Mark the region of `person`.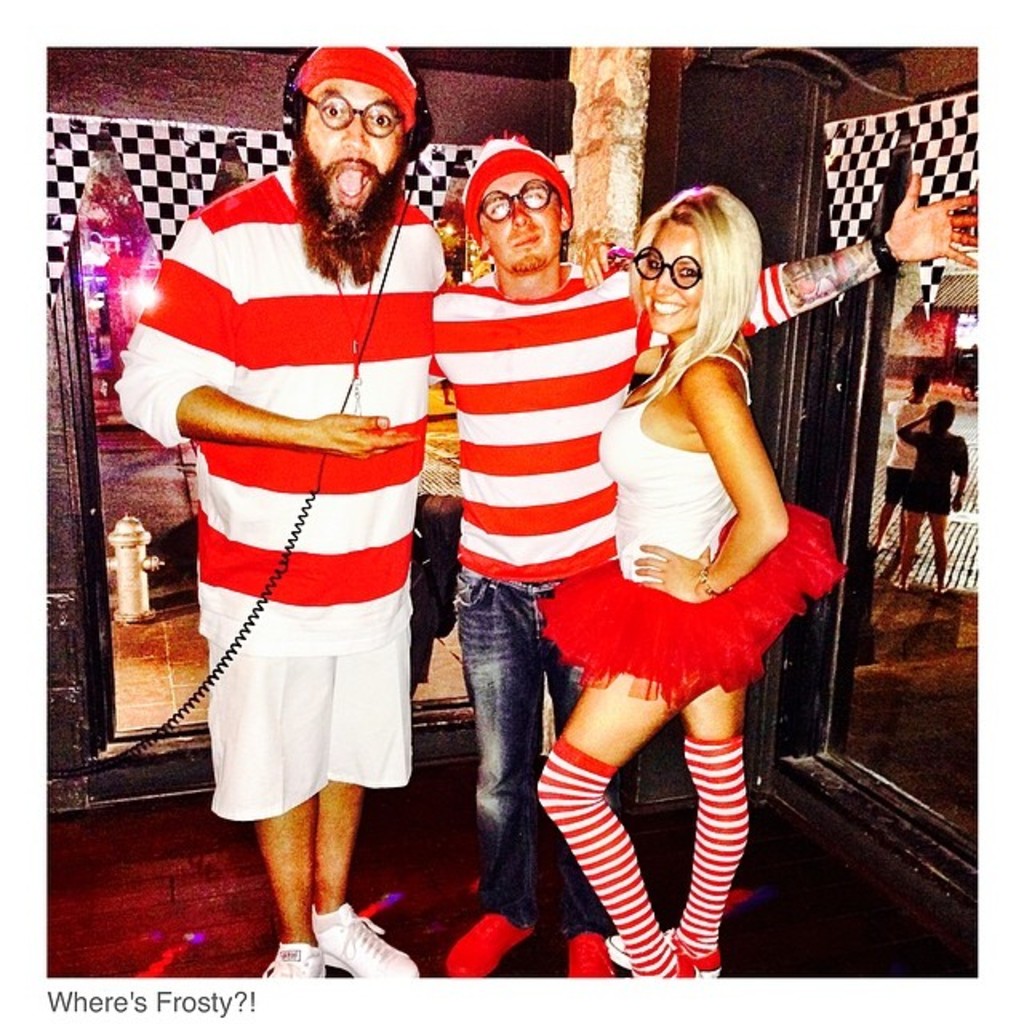
Region: left=426, top=133, right=984, bottom=981.
